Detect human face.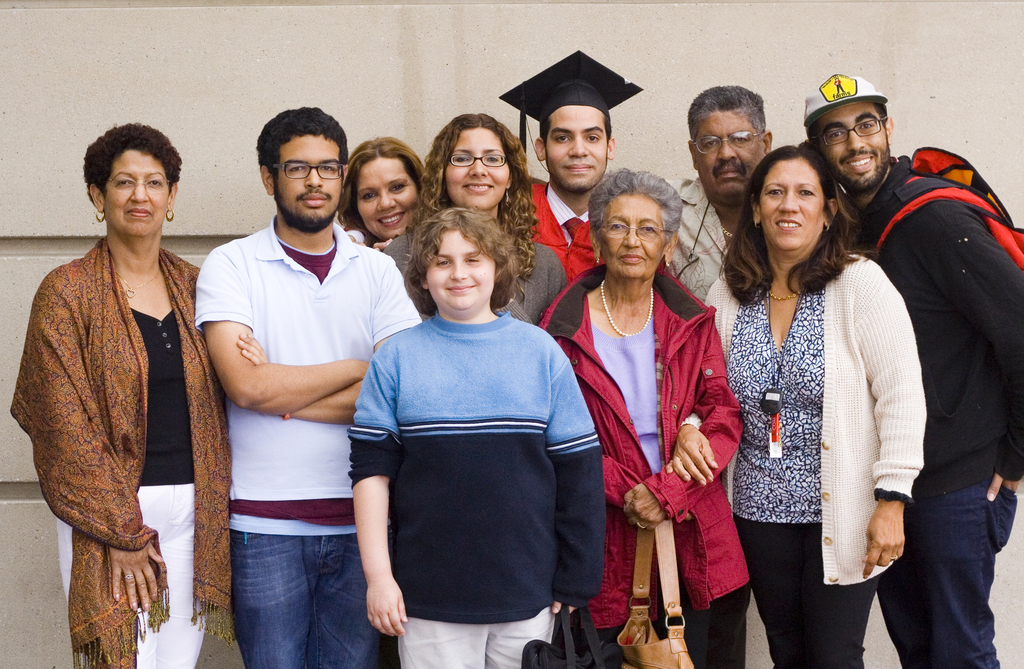
Detected at [left=277, top=136, right=338, bottom=219].
